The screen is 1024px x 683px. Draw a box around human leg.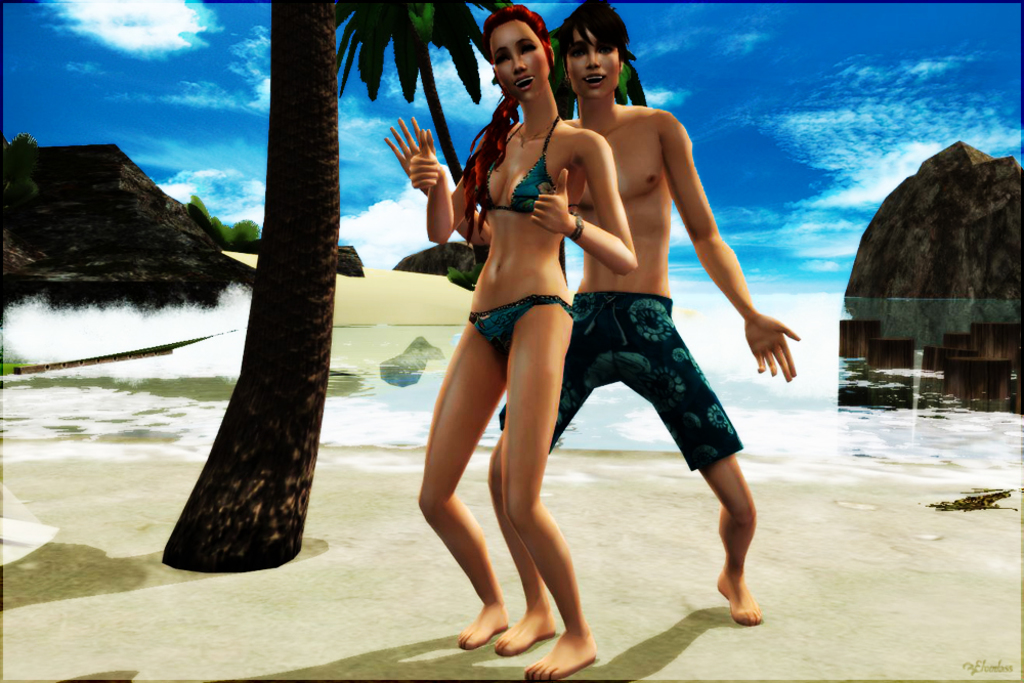
{"left": 416, "top": 314, "right": 509, "bottom": 644}.
